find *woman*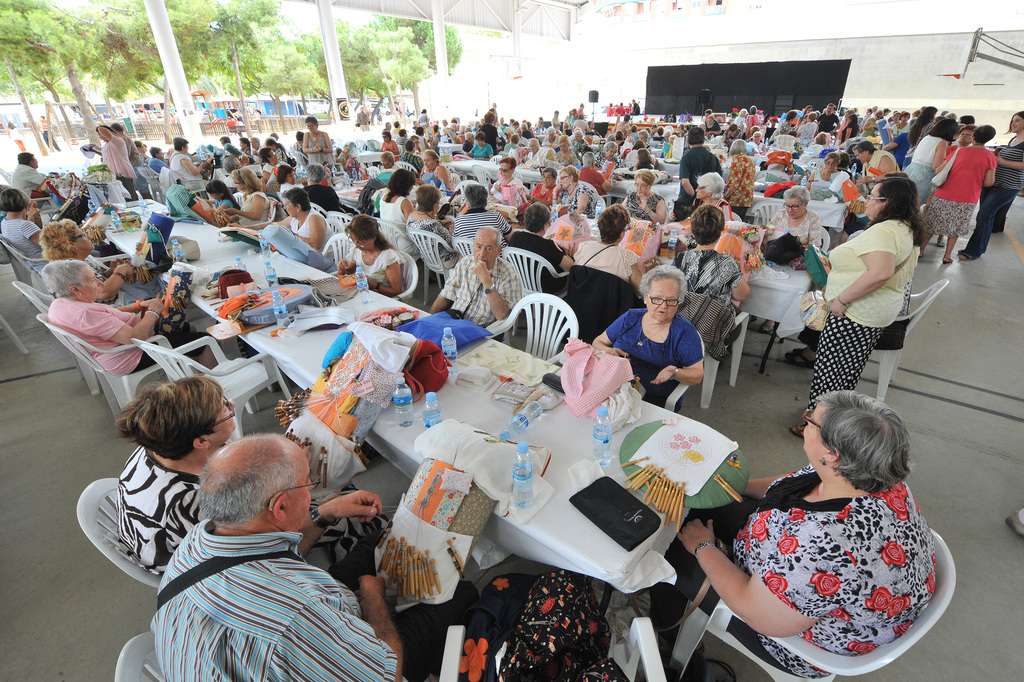
619, 167, 662, 233
